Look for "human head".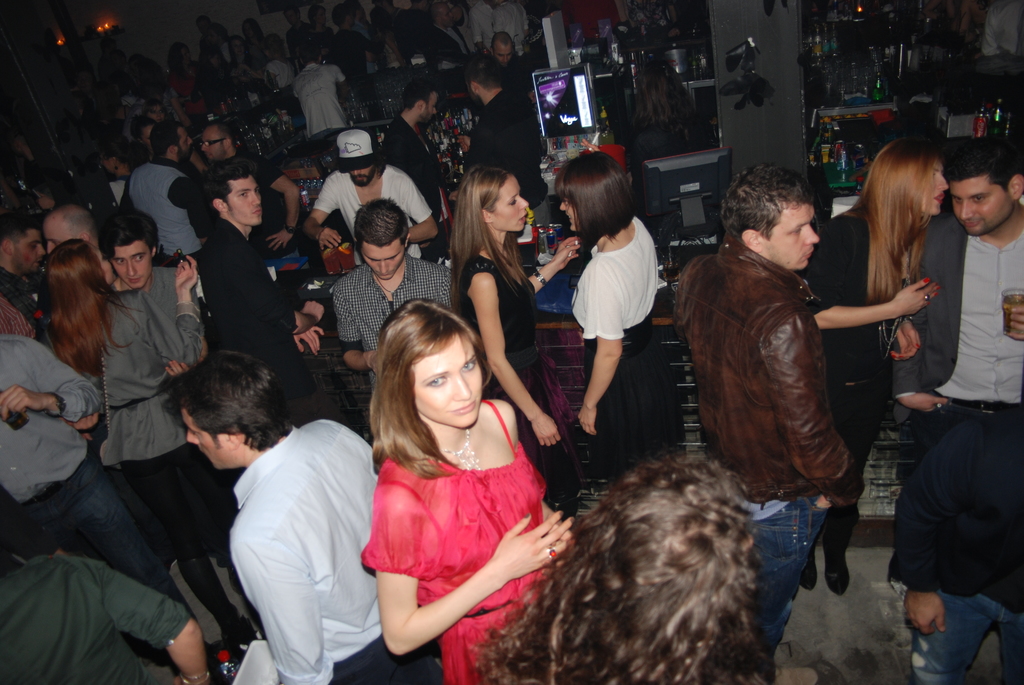
Found: pyautogui.locateOnScreen(489, 29, 513, 67).
